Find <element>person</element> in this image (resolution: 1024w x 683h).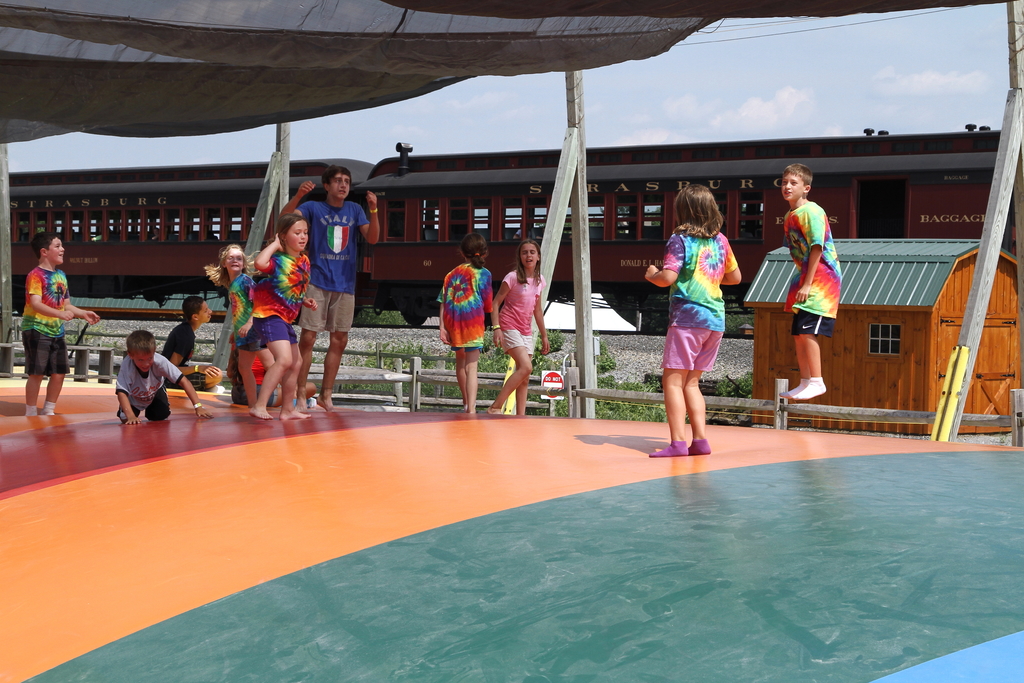
(205,245,276,406).
